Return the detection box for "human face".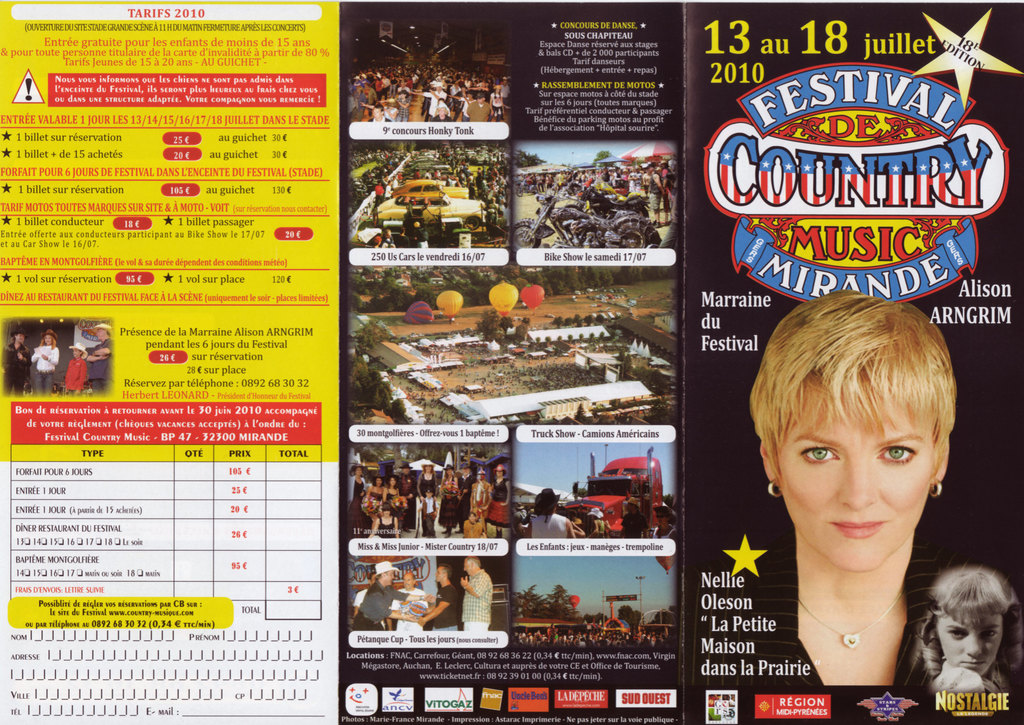
(937,610,999,669).
